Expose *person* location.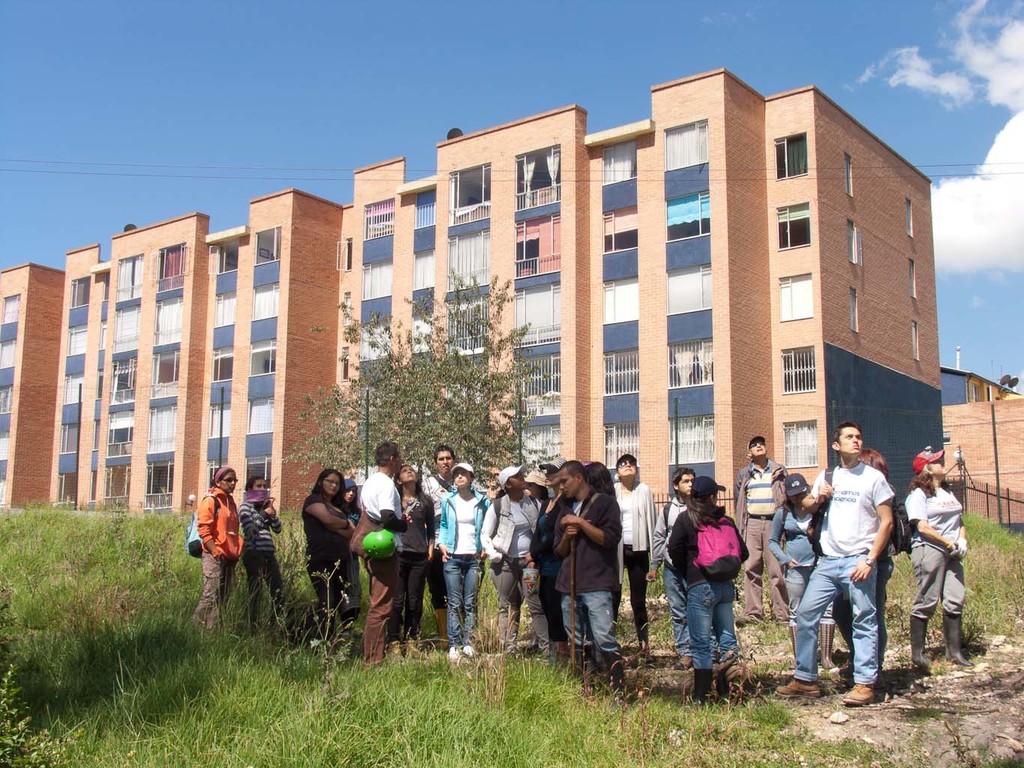
Exposed at Rect(768, 422, 896, 712).
